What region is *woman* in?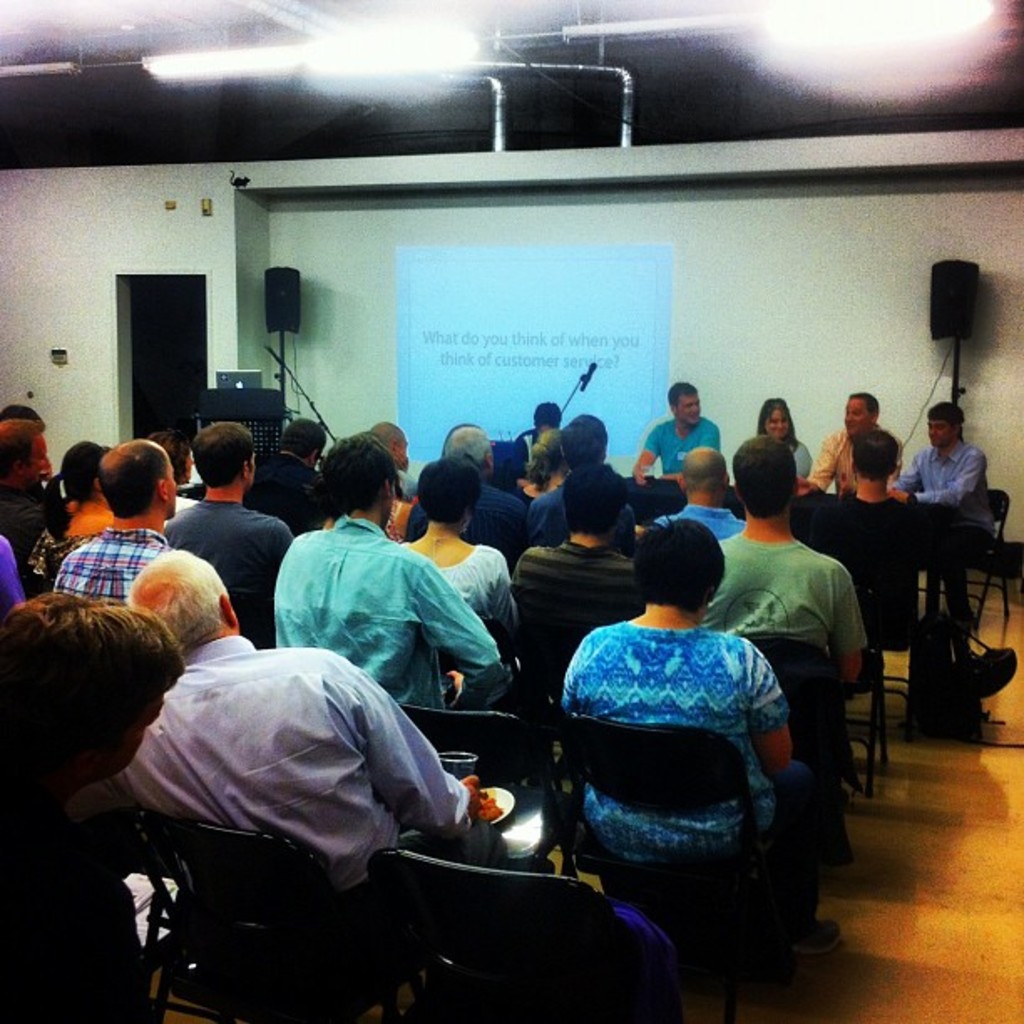
box=[18, 433, 125, 614].
